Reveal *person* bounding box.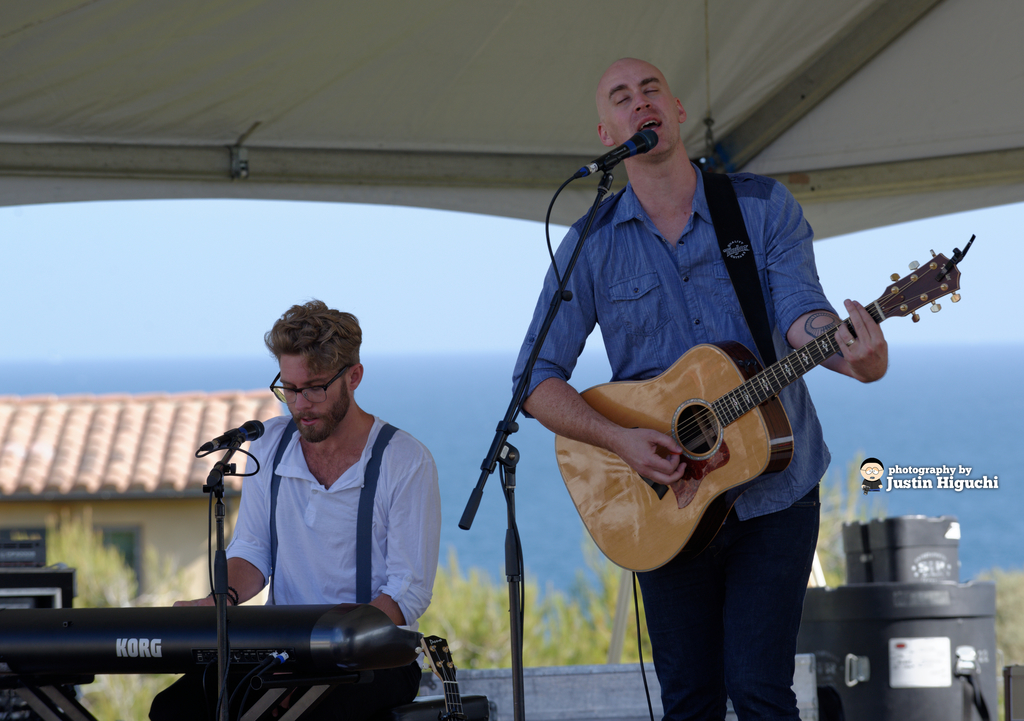
Revealed: [x1=188, y1=306, x2=436, y2=692].
